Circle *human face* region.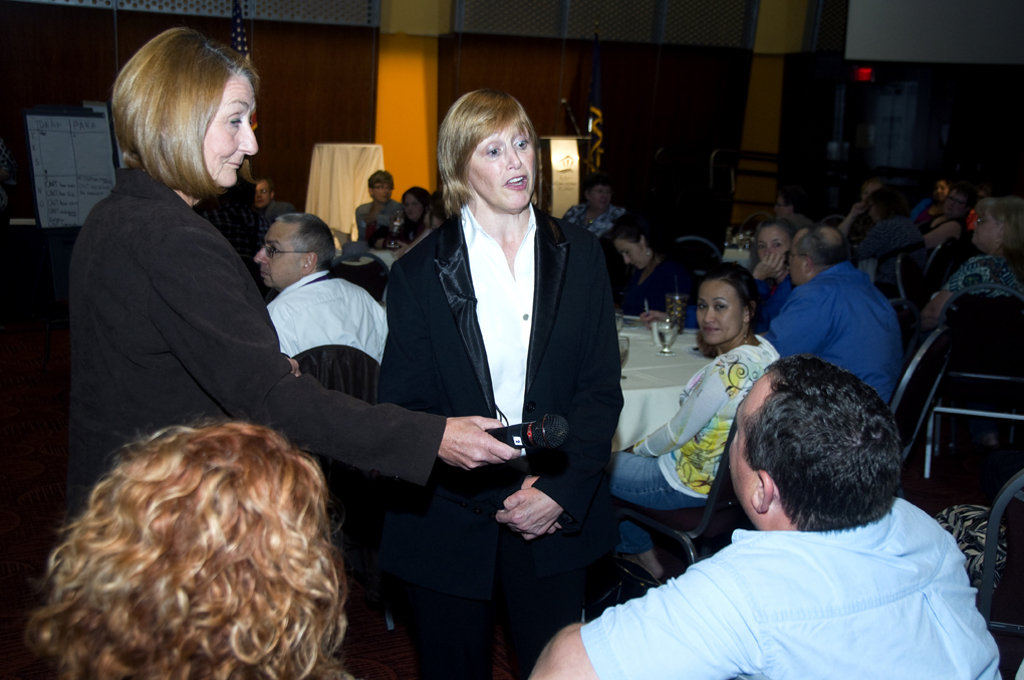
Region: 205, 79, 259, 186.
